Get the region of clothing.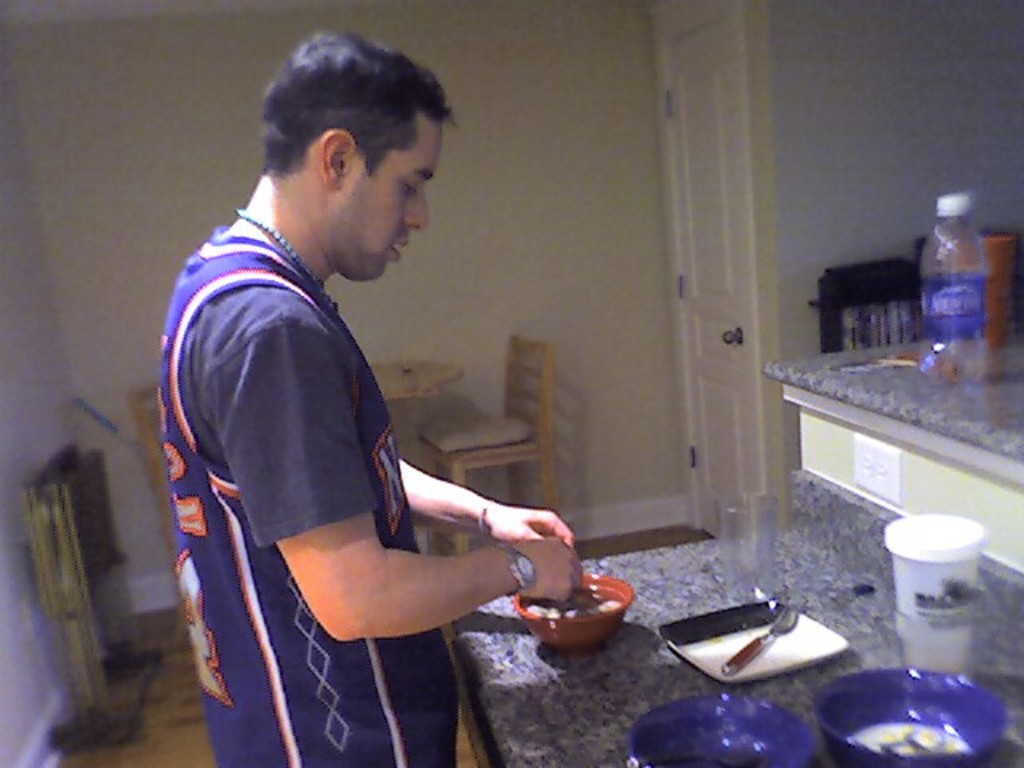
Rect(165, 160, 518, 712).
